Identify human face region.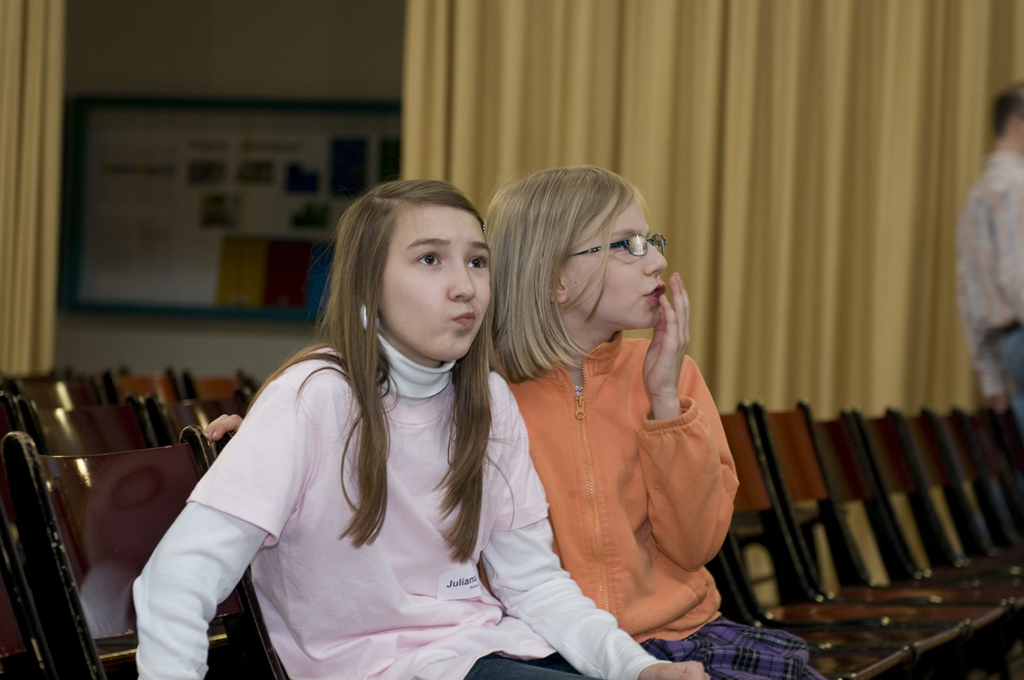
Region: box(380, 199, 490, 358).
